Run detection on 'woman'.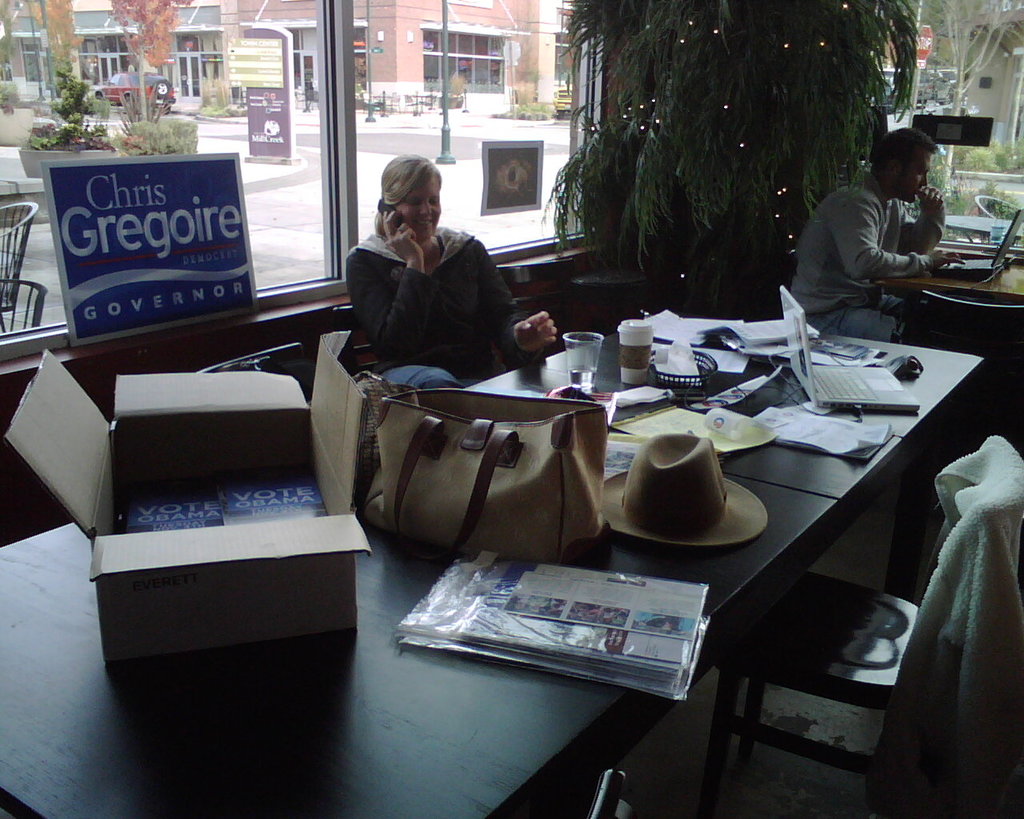
Result: bbox=[332, 149, 517, 401].
